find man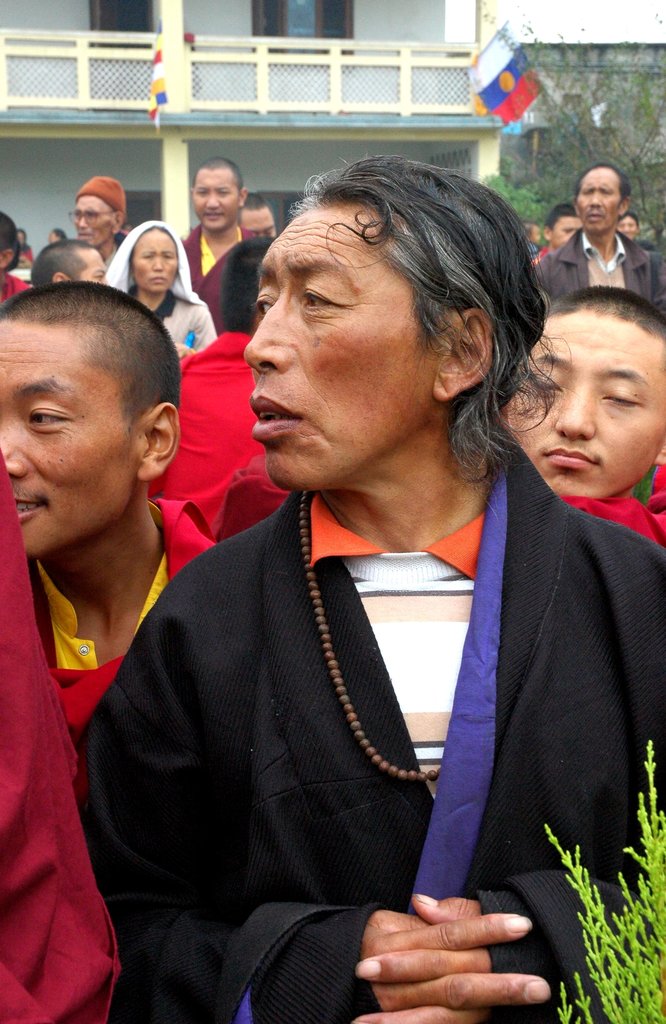
l=470, t=269, r=665, b=556
